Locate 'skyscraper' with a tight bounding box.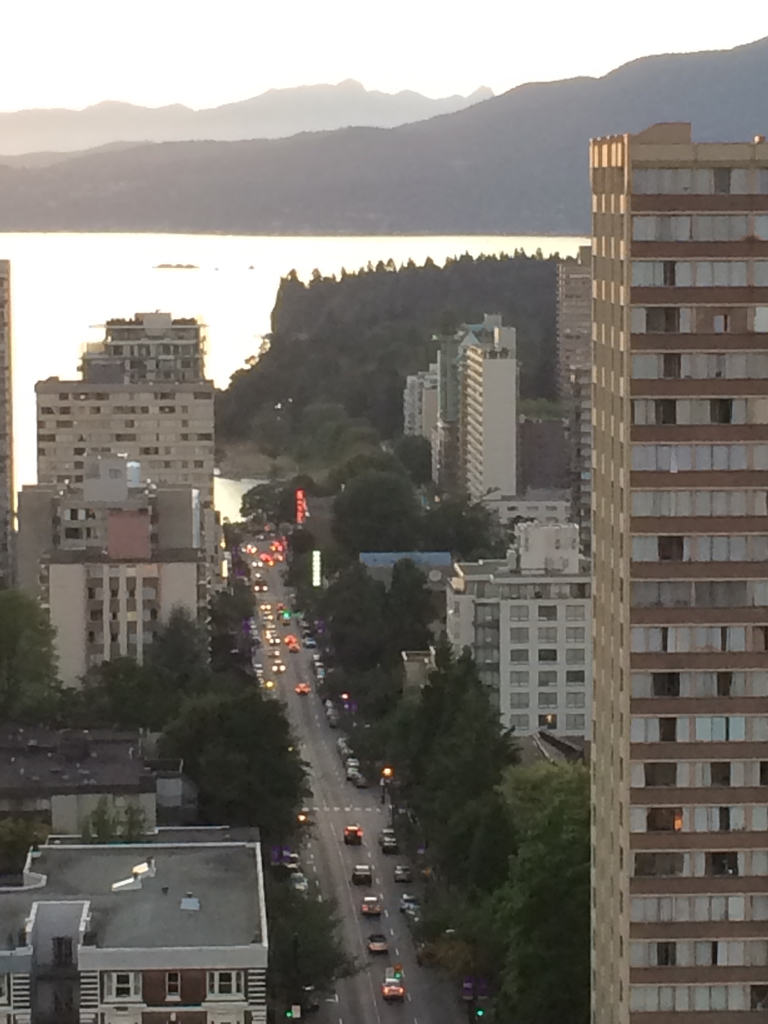
0:824:277:1023.
